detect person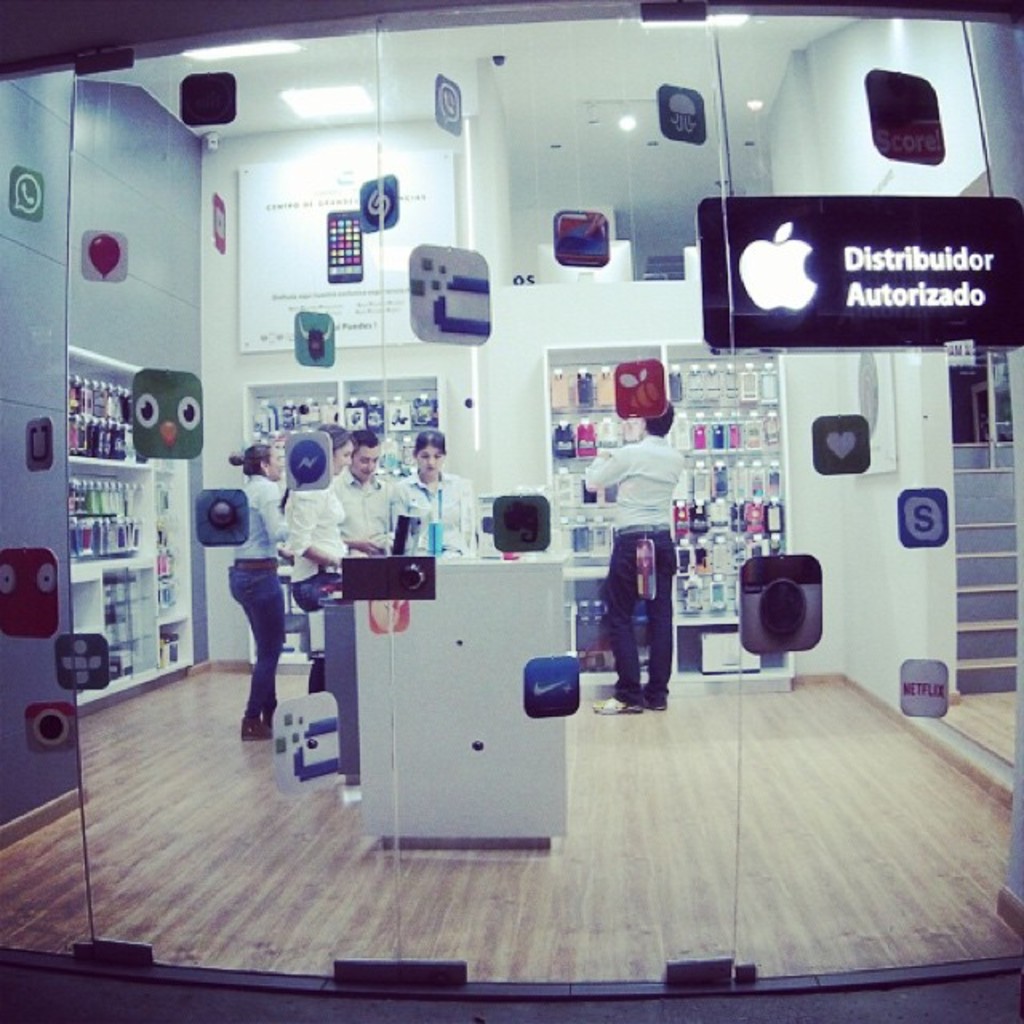
box=[578, 398, 683, 722]
